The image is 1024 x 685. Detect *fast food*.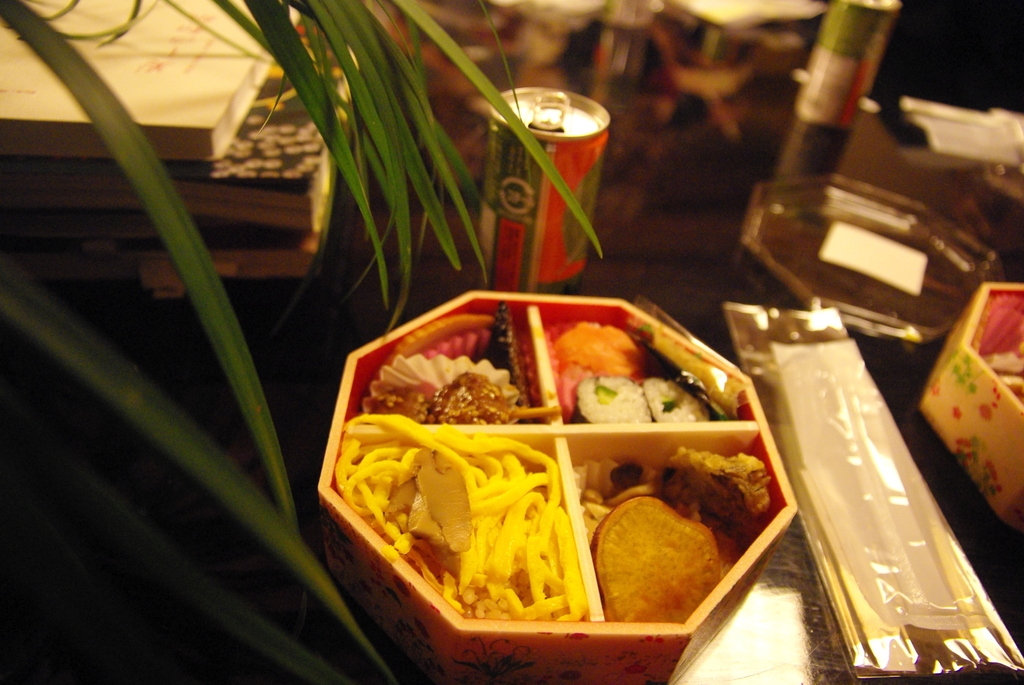
Detection: x1=643 y1=374 x2=717 y2=427.
